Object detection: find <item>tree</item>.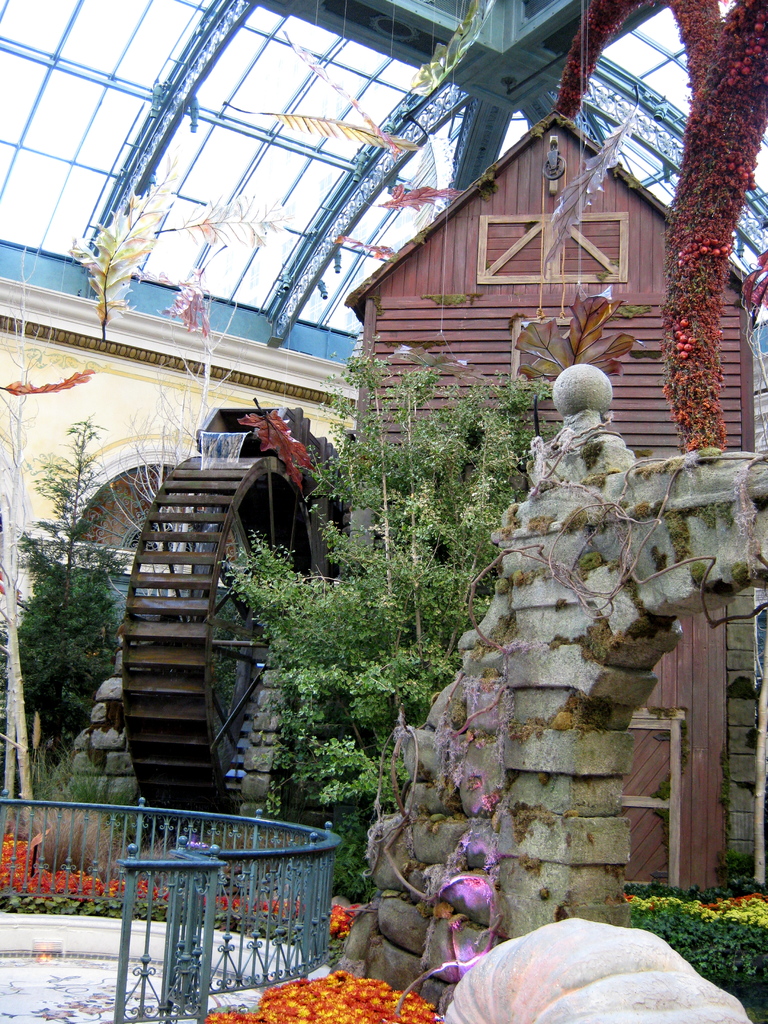
(x1=212, y1=344, x2=544, y2=822).
